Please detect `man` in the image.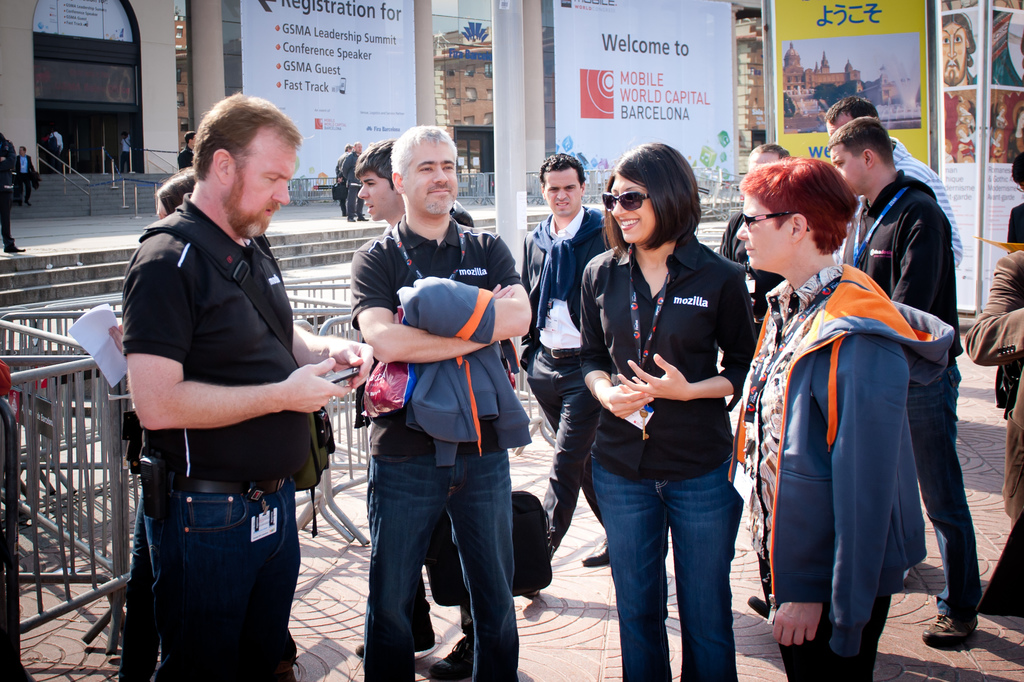
bbox=[348, 123, 531, 681].
